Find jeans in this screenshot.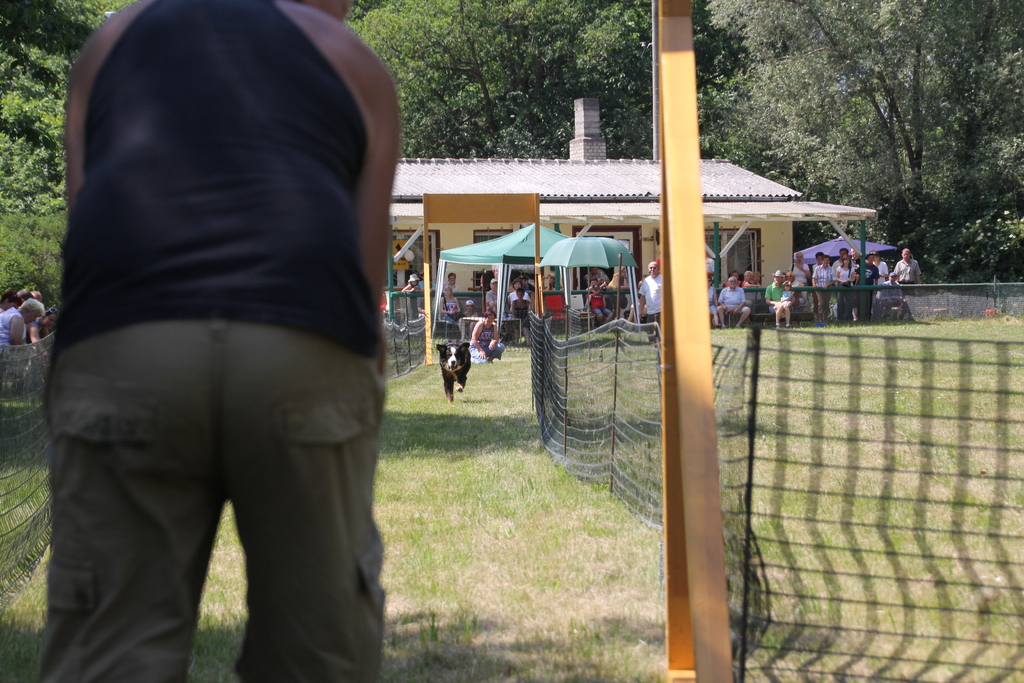
The bounding box for jeans is locate(408, 296, 417, 318).
